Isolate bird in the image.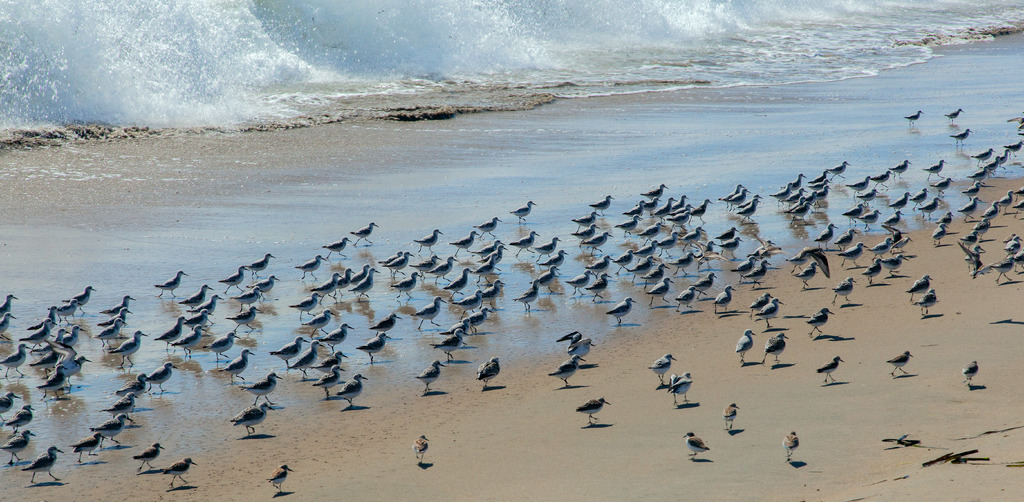
Isolated region: (left=964, top=193, right=976, bottom=219).
